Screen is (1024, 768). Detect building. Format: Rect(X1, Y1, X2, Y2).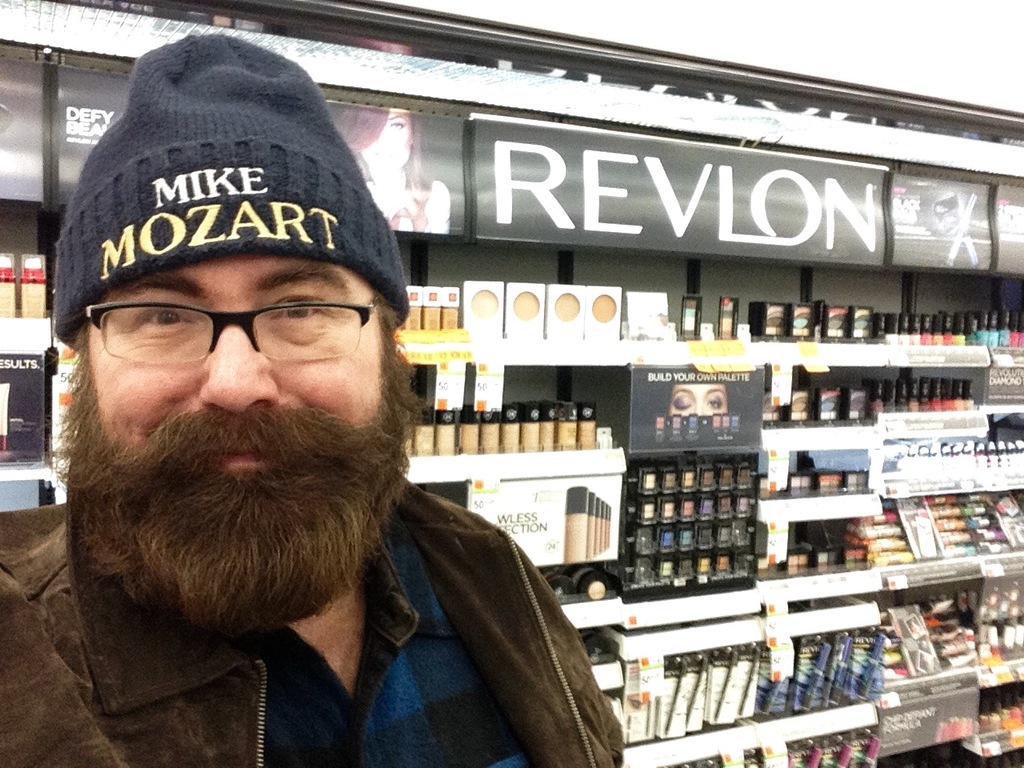
Rect(0, 0, 1023, 767).
